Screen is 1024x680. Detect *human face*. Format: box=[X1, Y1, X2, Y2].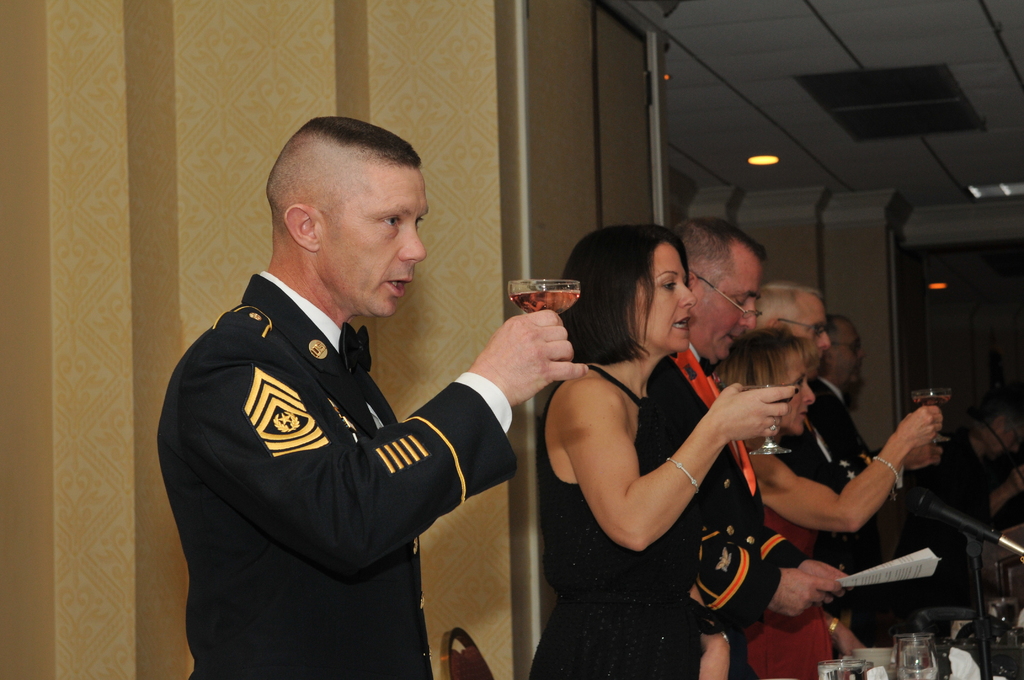
box=[693, 263, 762, 365].
